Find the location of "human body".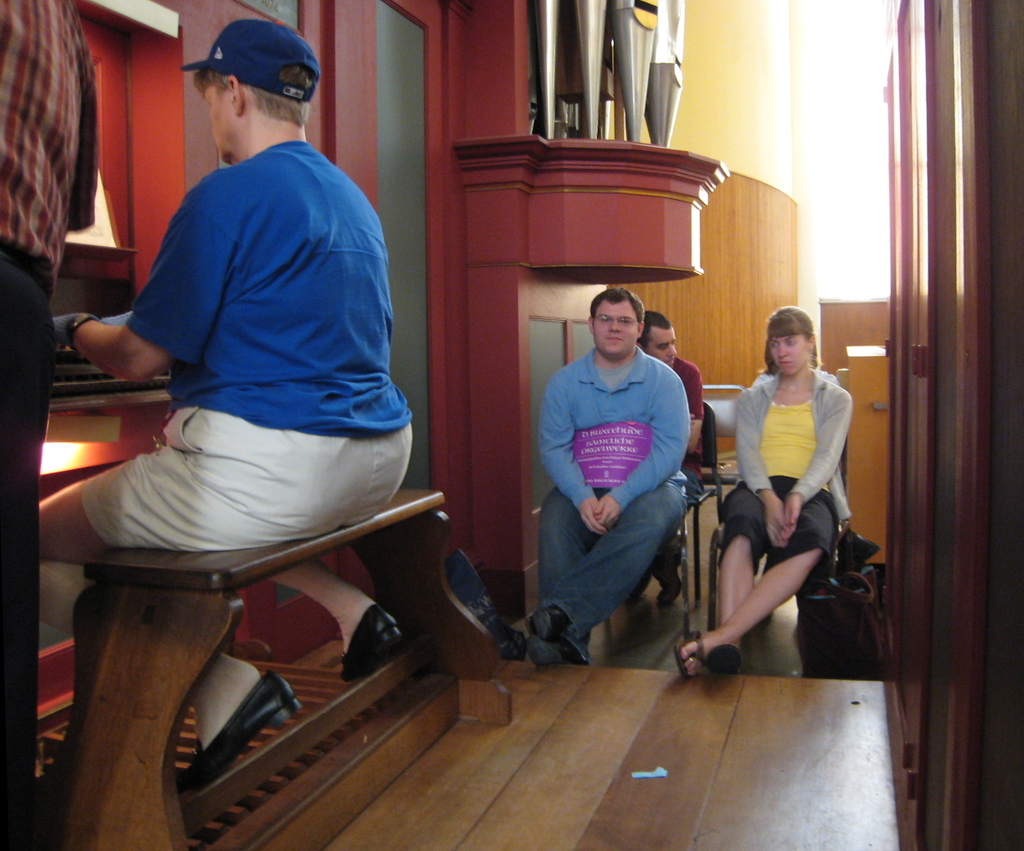
Location: [713, 313, 854, 673].
